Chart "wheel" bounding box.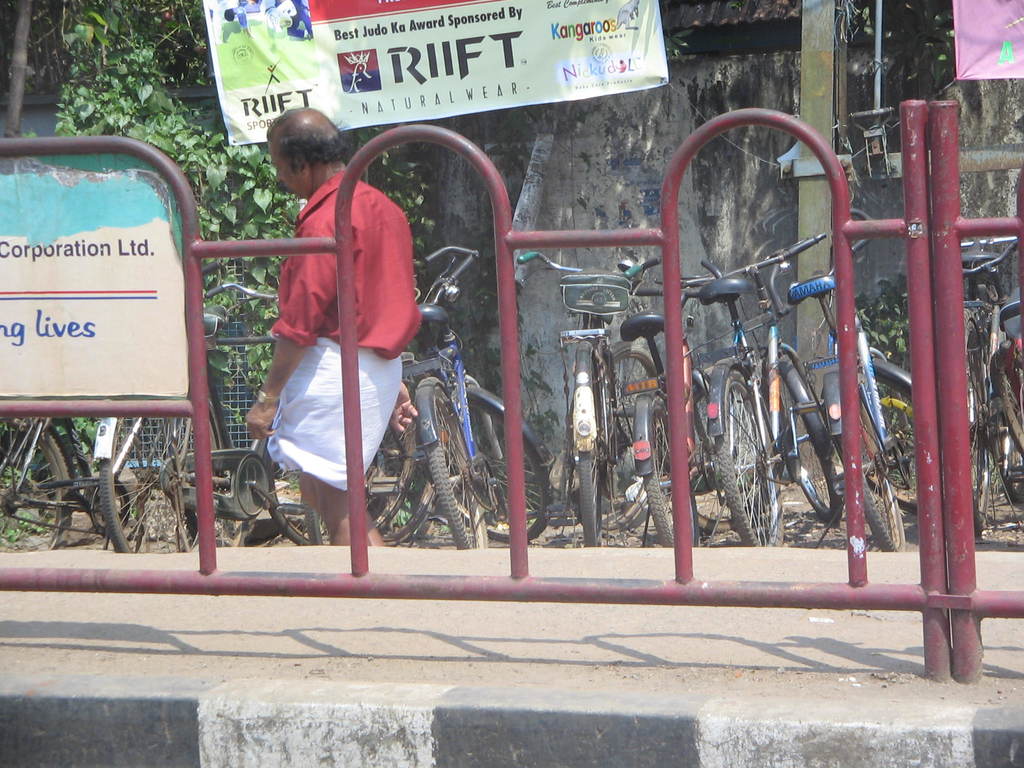
Charted: (363, 384, 413, 539).
